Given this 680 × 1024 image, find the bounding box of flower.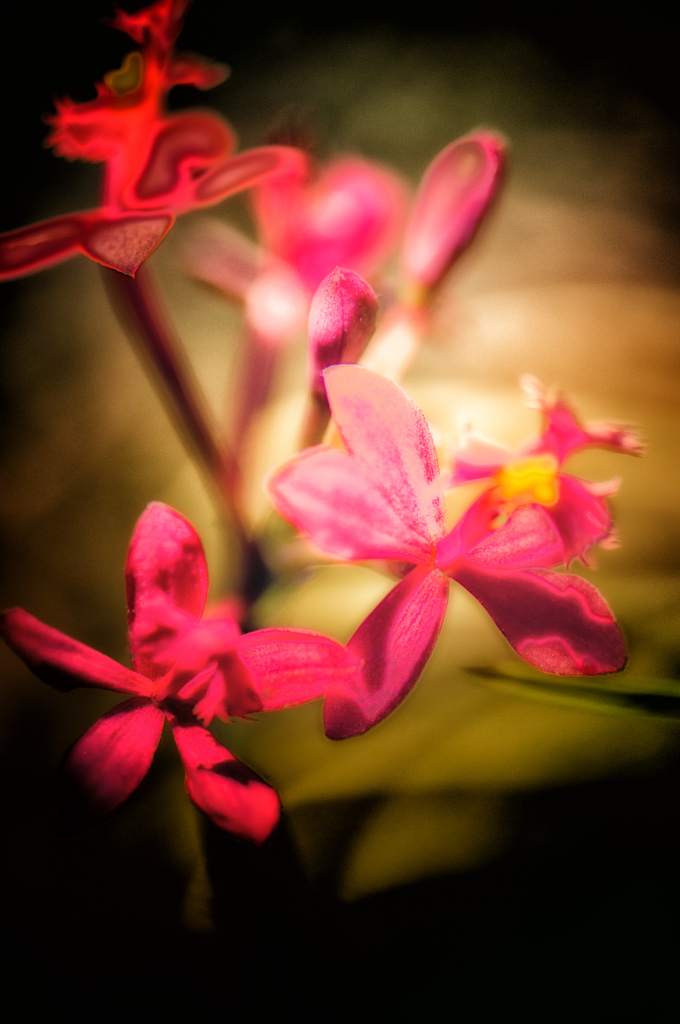
box(0, 1, 240, 279).
